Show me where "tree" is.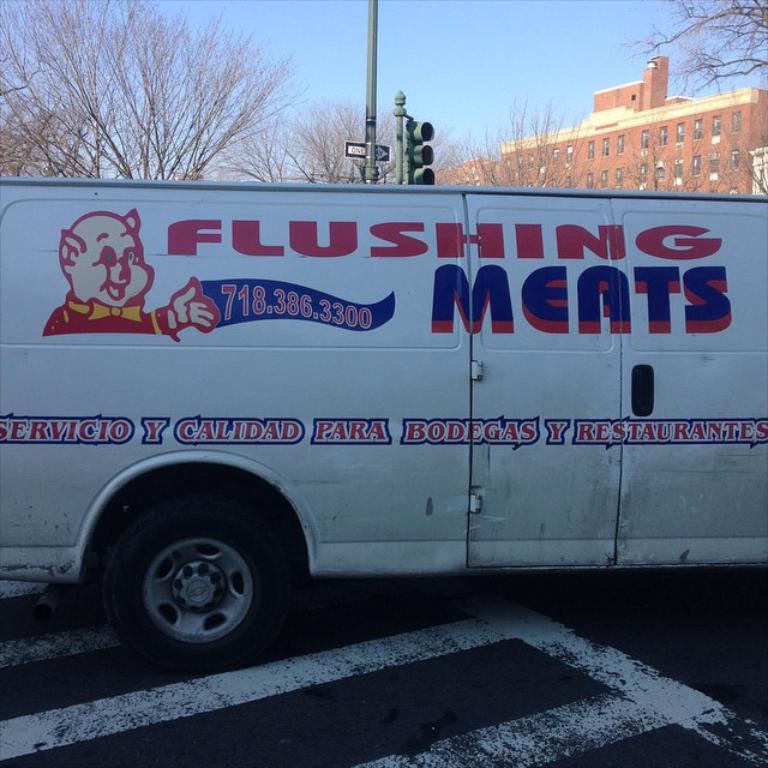
"tree" is at <region>0, 0, 308, 175</region>.
